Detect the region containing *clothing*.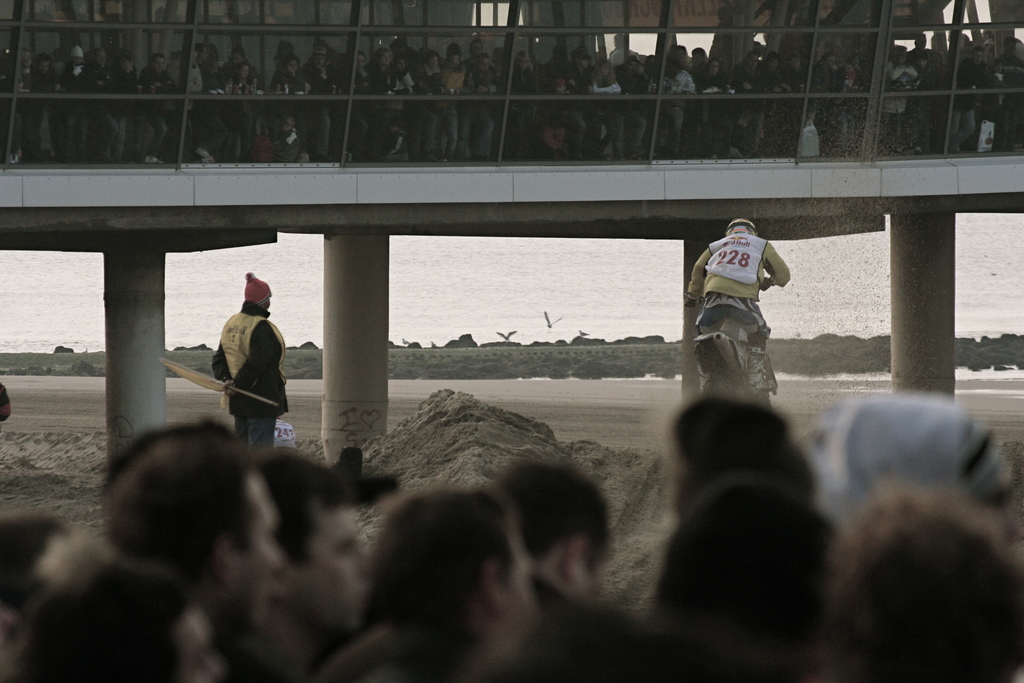
208 290 283 427.
